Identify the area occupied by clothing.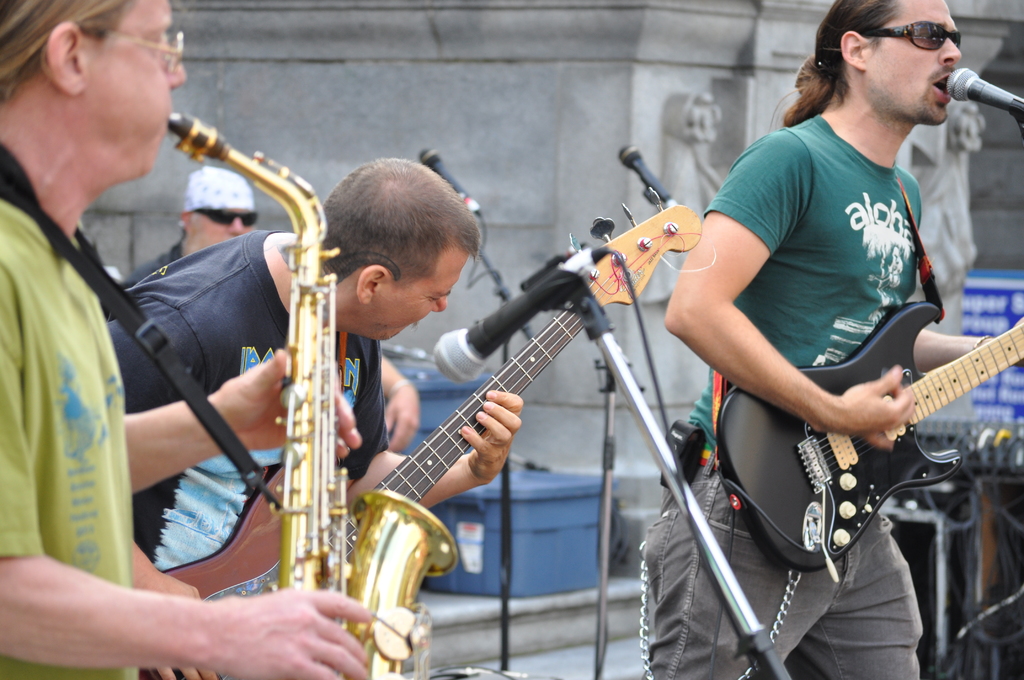
Area: (643, 113, 925, 679).
